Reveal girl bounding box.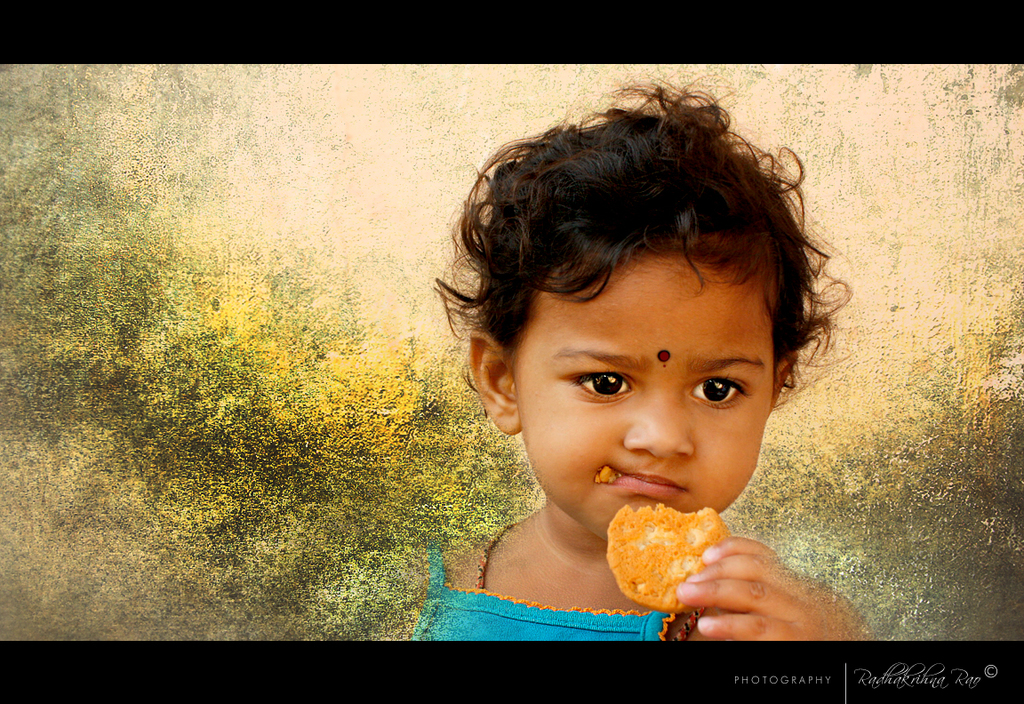
Revealed: locate(394, 72, 874, 646).
